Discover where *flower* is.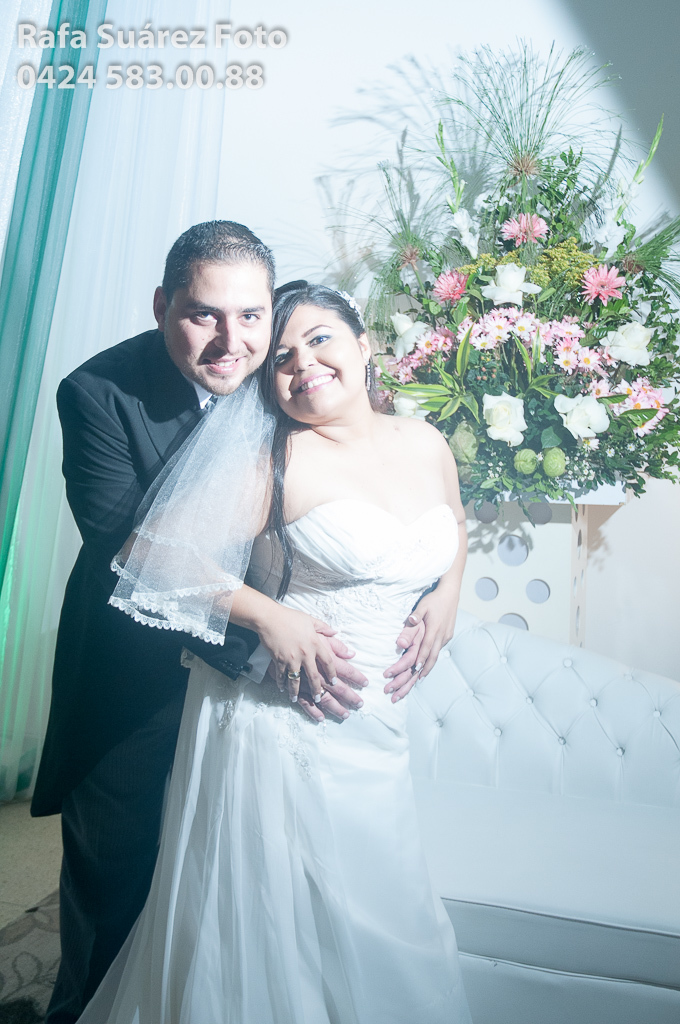
Discovered at (547, 388, 615, 439).
